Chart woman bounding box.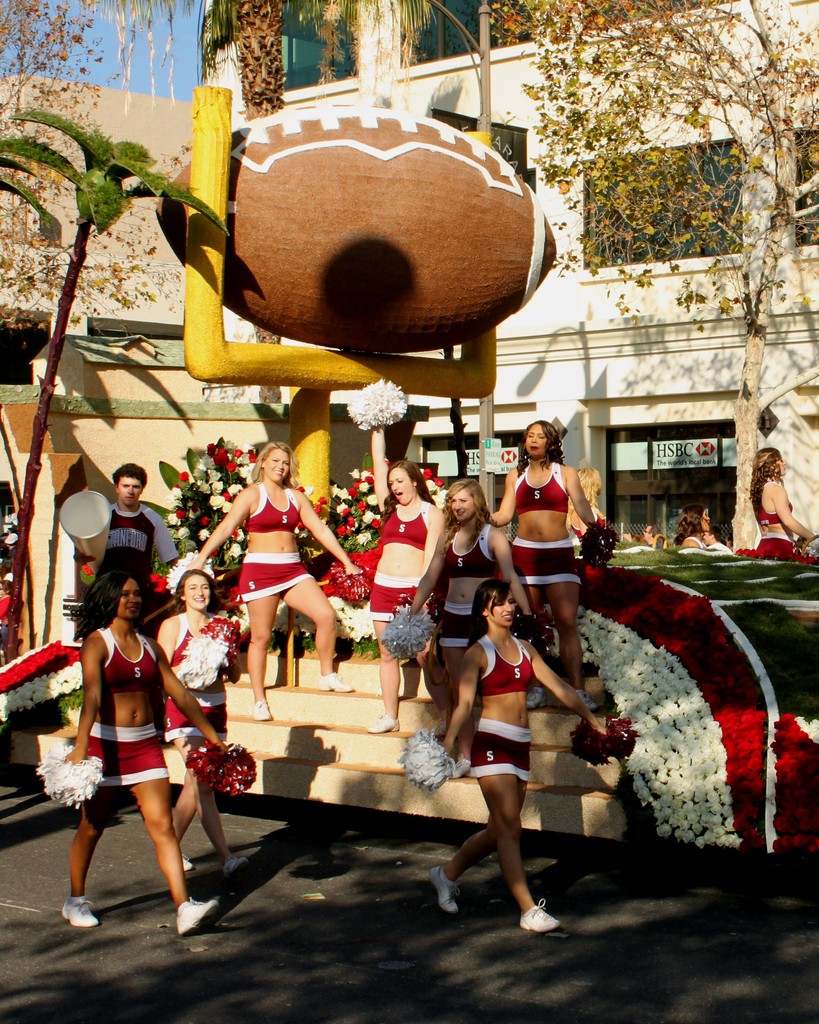
Charted: (left=180, top=438, right=367, bottom=719).
